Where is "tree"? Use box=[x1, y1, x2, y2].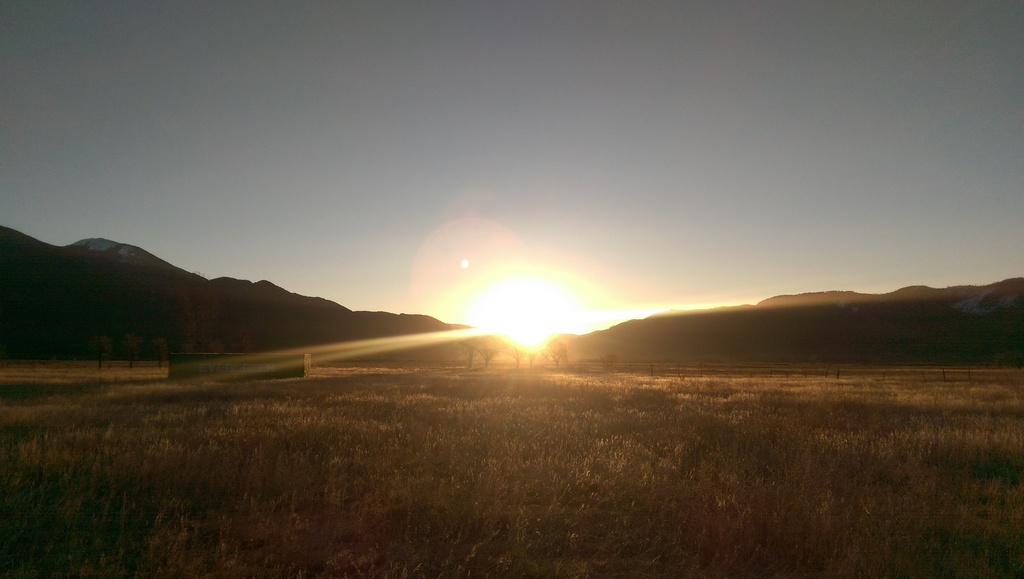
box=[154, 339, 164, 372].
